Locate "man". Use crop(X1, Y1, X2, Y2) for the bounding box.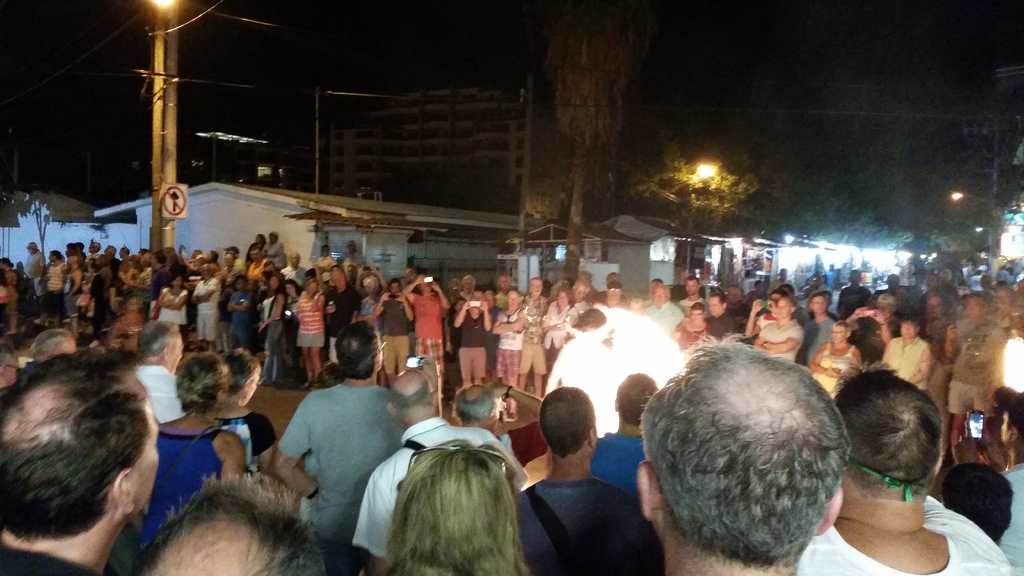
crop(837, 269, 872, 322).
